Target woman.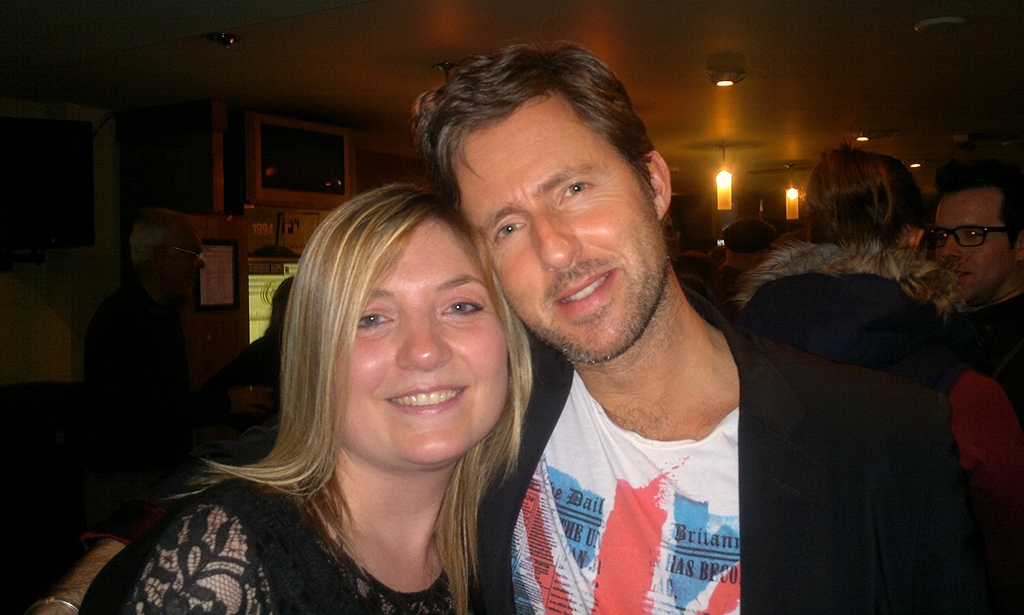
Target region: crop(122, 120, 603, 614).
